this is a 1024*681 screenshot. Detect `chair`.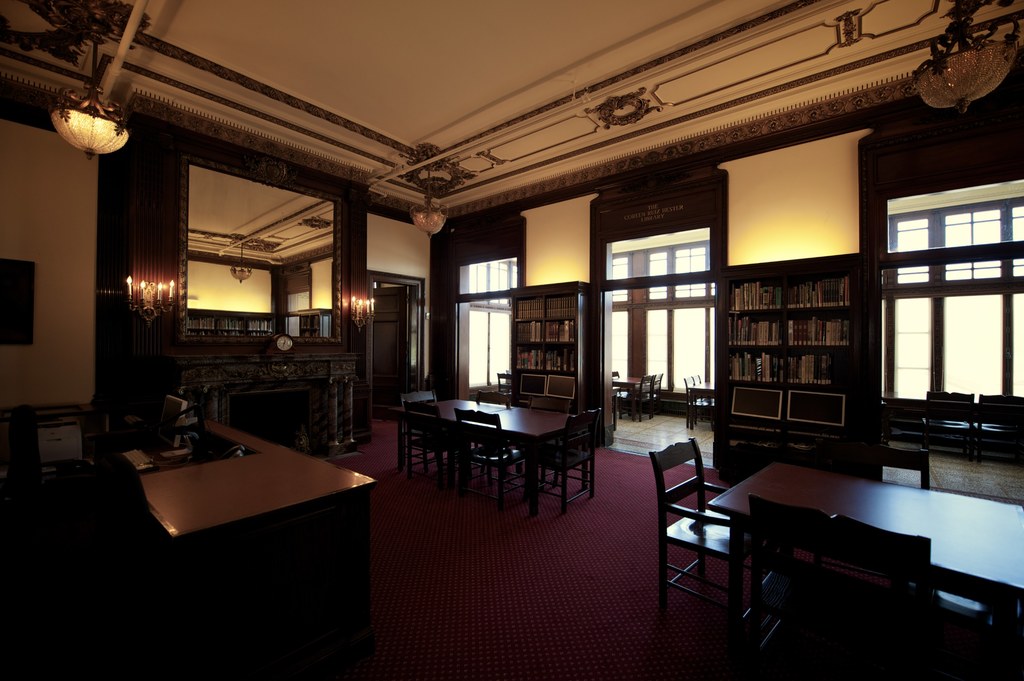
(x1=916, y1=391, x2=976, y2=461).
